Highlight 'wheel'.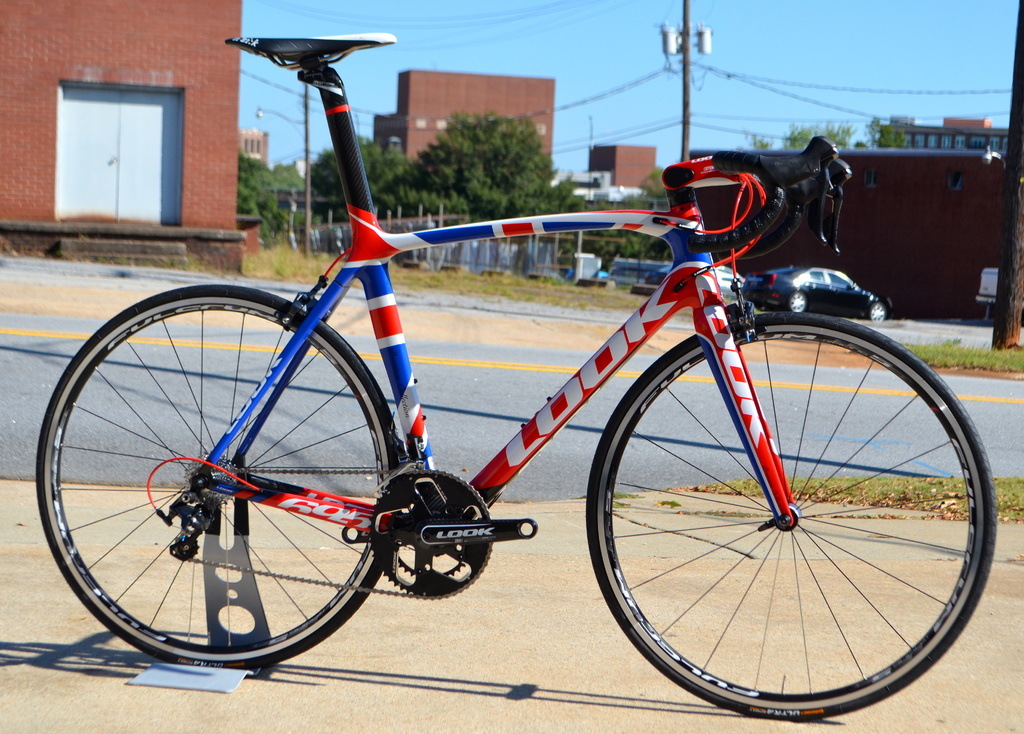
Highlighted region: box=[594, 319, 984, 712].
